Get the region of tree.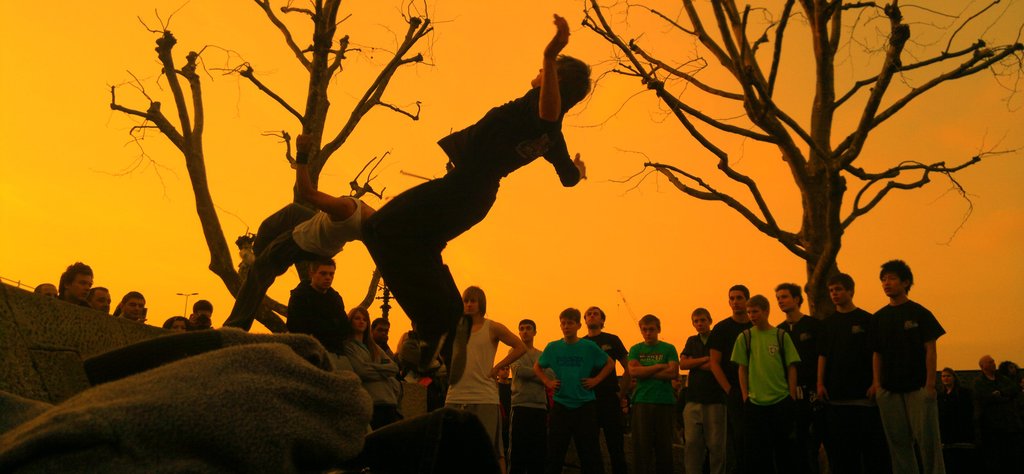
box(582, 0, 1023, 322).
